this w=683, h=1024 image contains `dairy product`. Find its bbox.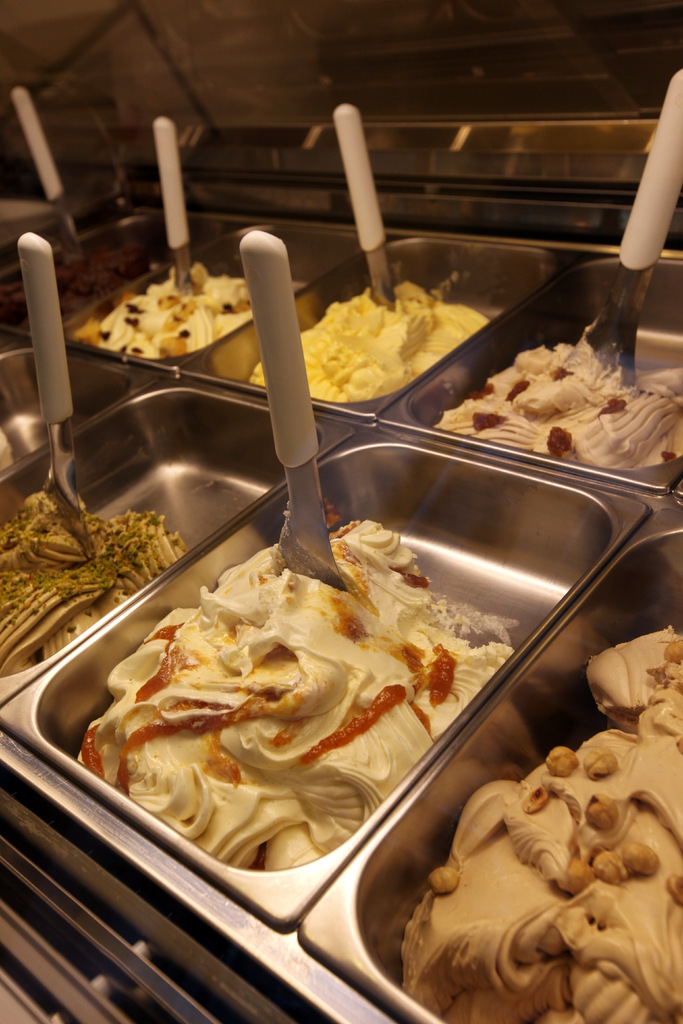
[400, 641, 682, 1023].
